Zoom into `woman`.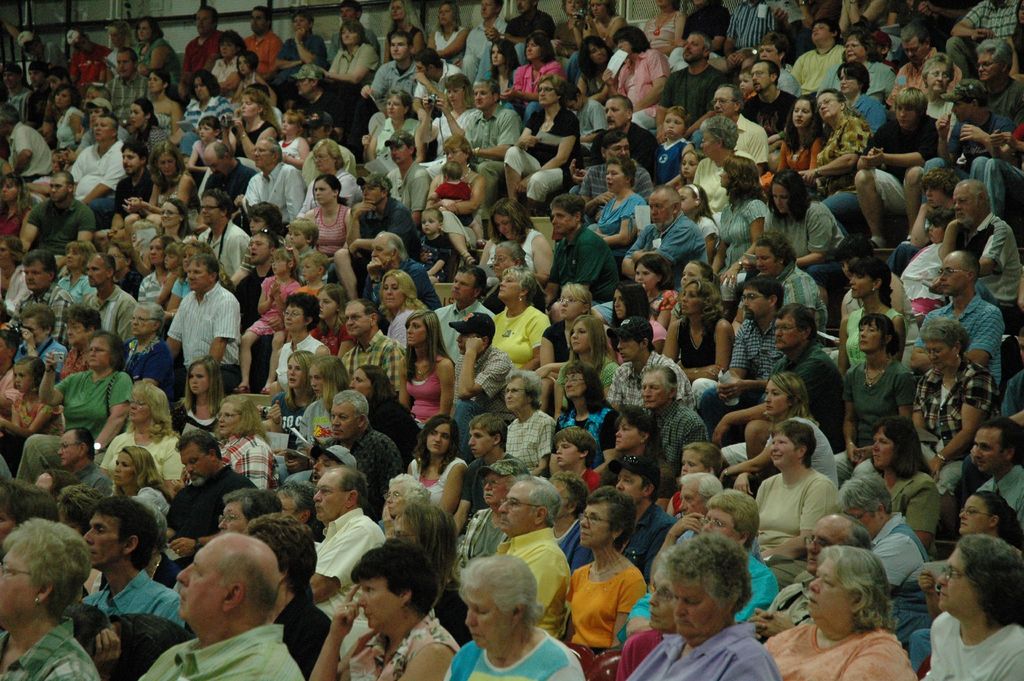
Zoom target: (x1=426, y1=135, x2=488, y2=267).
